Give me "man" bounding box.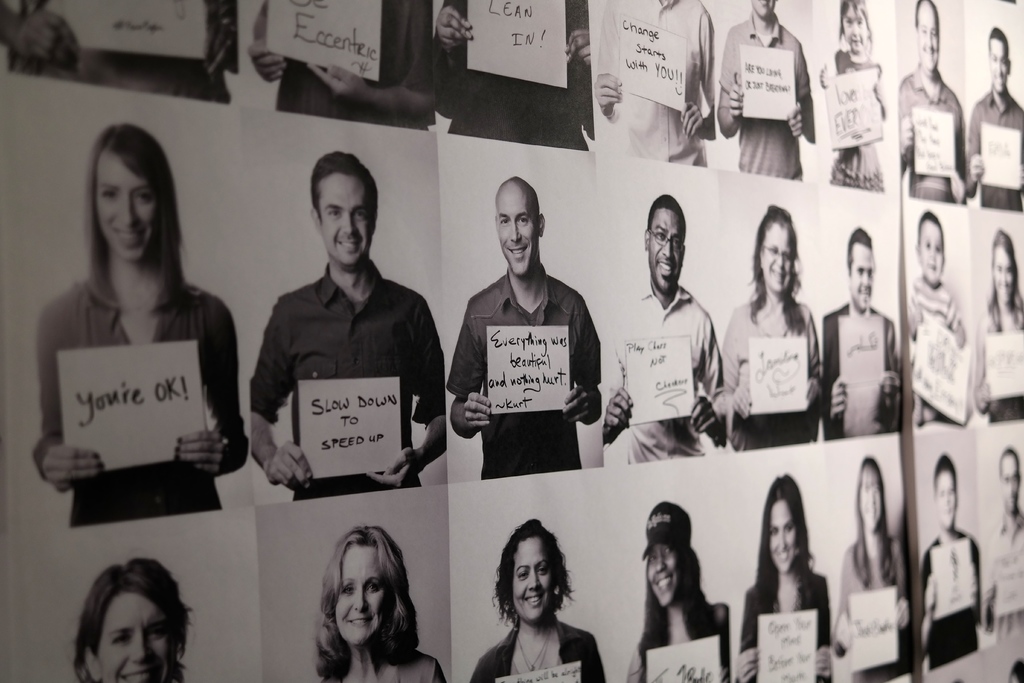
select_region(447, 189, 619, 497).
